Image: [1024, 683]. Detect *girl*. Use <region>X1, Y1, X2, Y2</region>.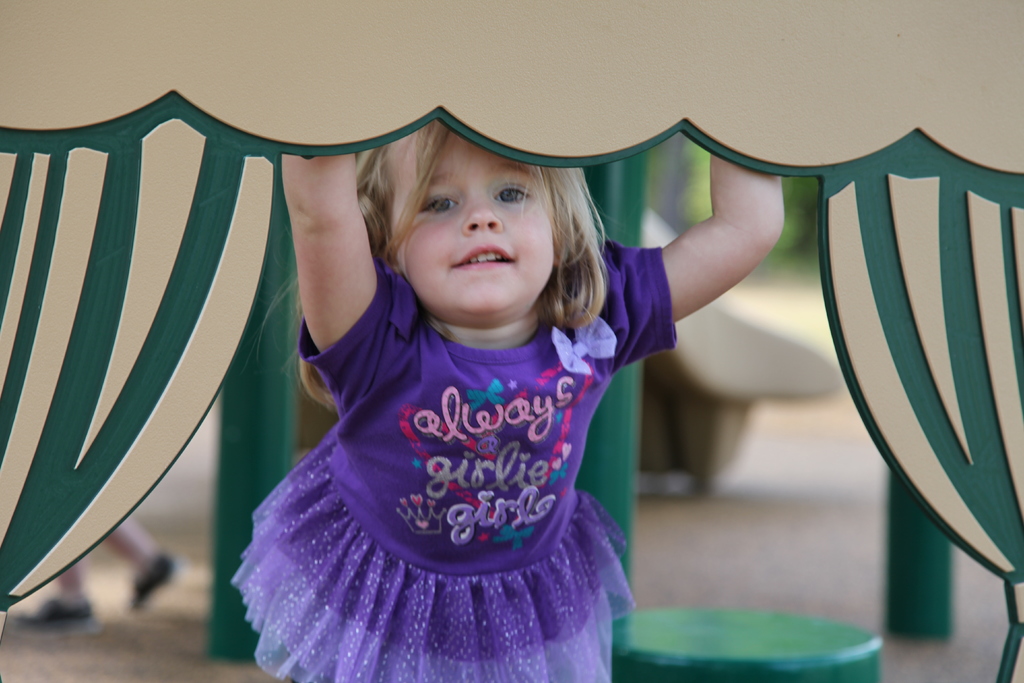
<region>230, 119, 787, 682</region>.
